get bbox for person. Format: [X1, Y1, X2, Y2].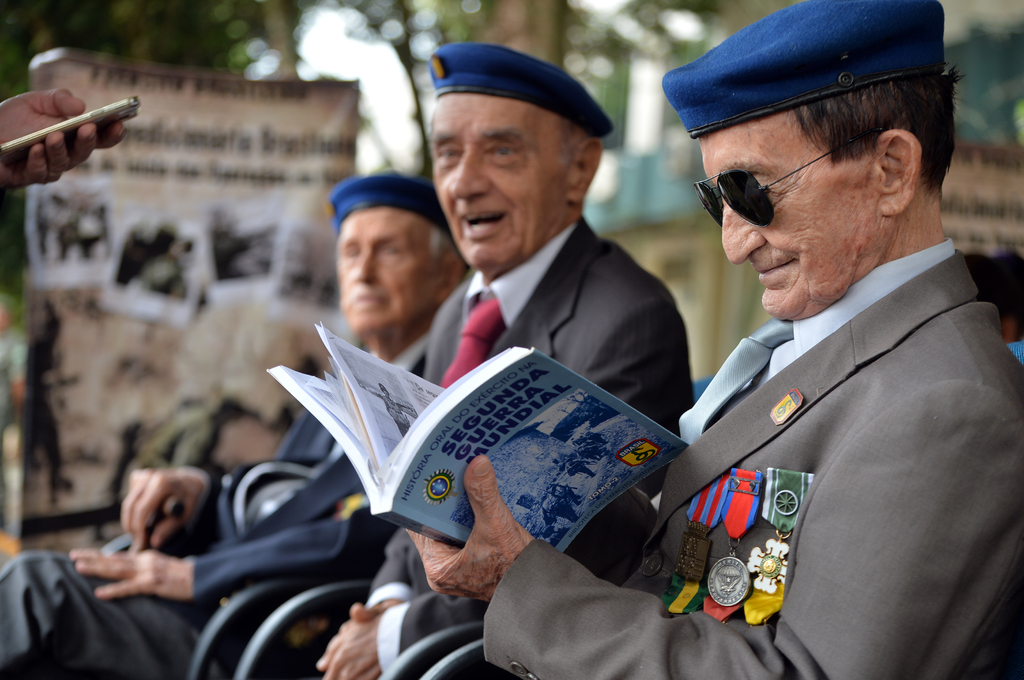
[311, 46, 697, 674].
